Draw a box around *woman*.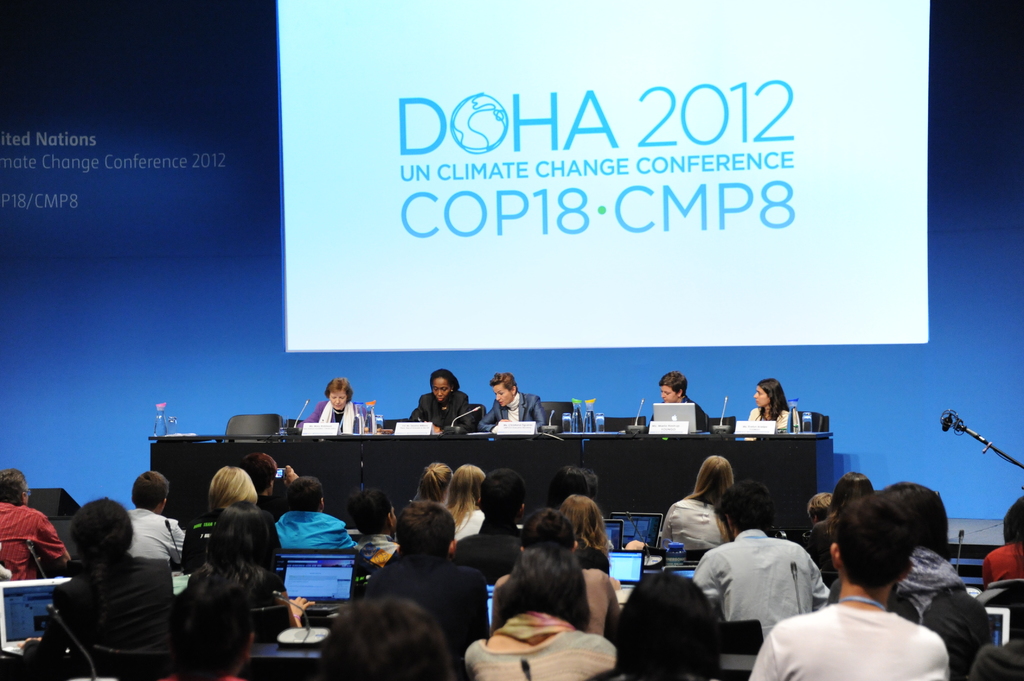
Rect(808, 472, 874, 572).
